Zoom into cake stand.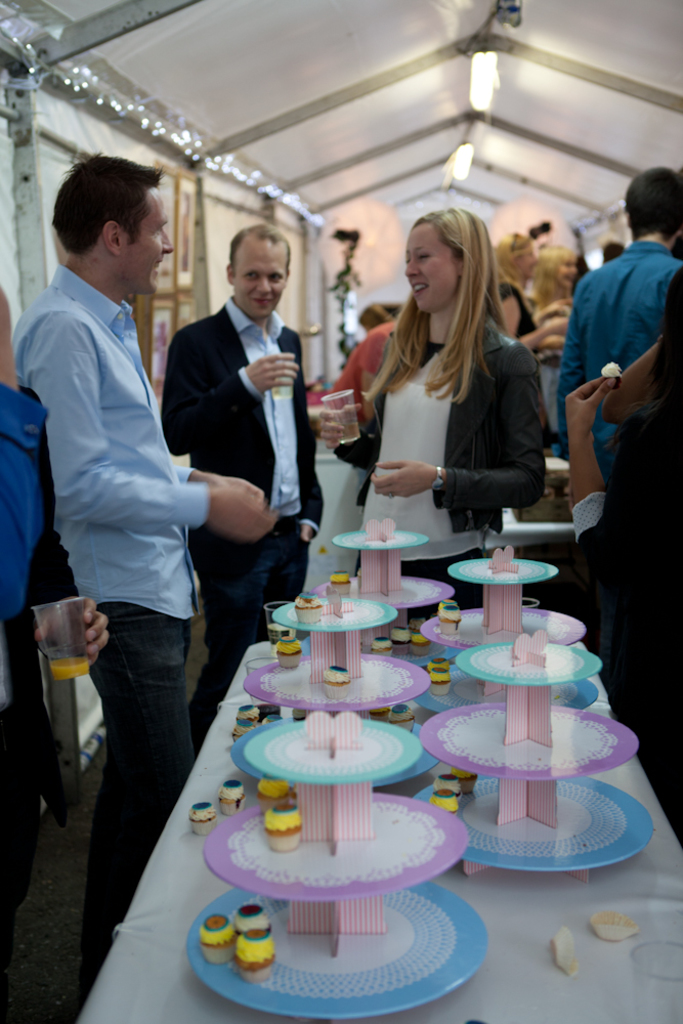
Zoom target: {"left": 421, "top": 629, "right": 649, "bottom": 885}.
